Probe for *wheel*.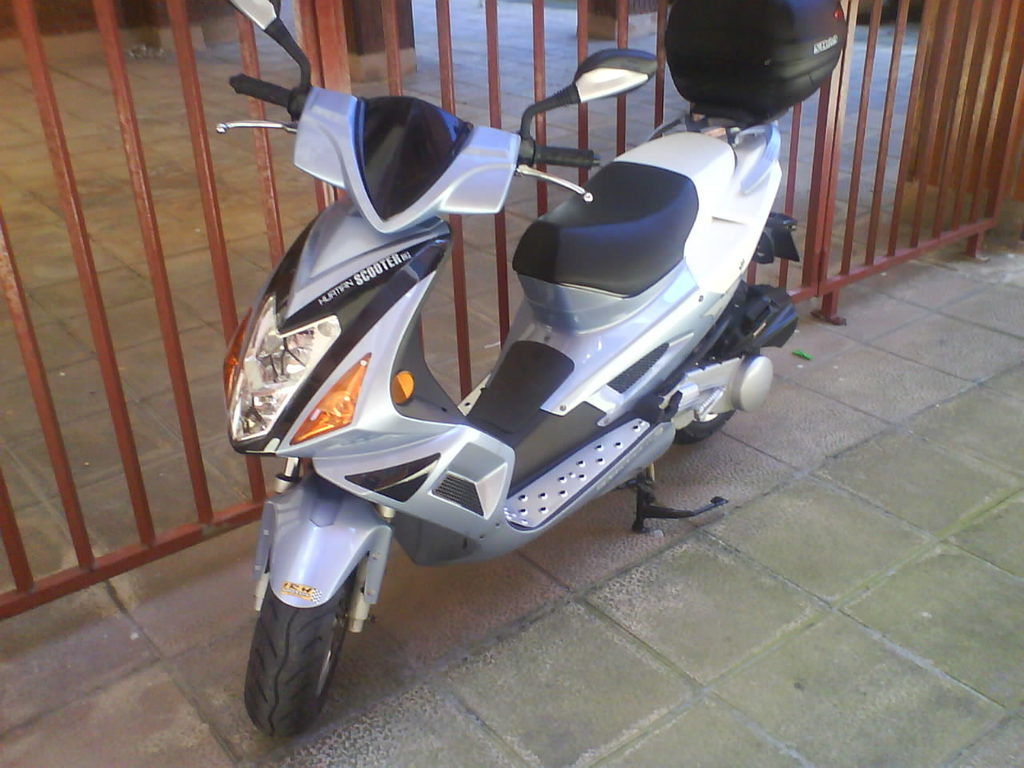
Probe result: BBox(661, 290, 760, 444).
